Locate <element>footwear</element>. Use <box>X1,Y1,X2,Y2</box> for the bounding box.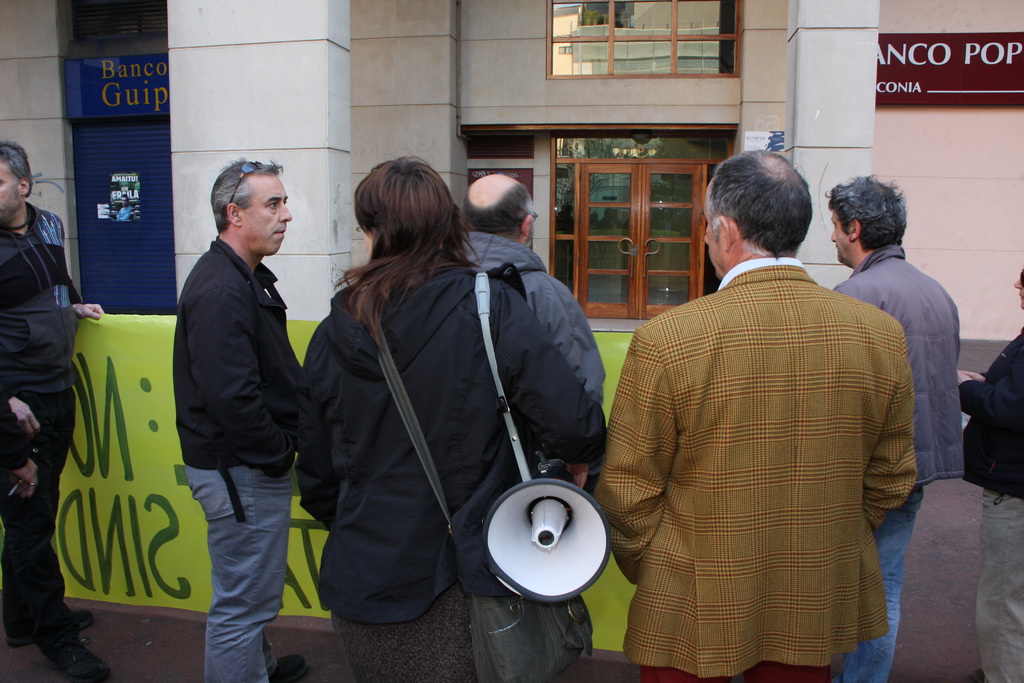
<box>68,650,125,682</box>.
